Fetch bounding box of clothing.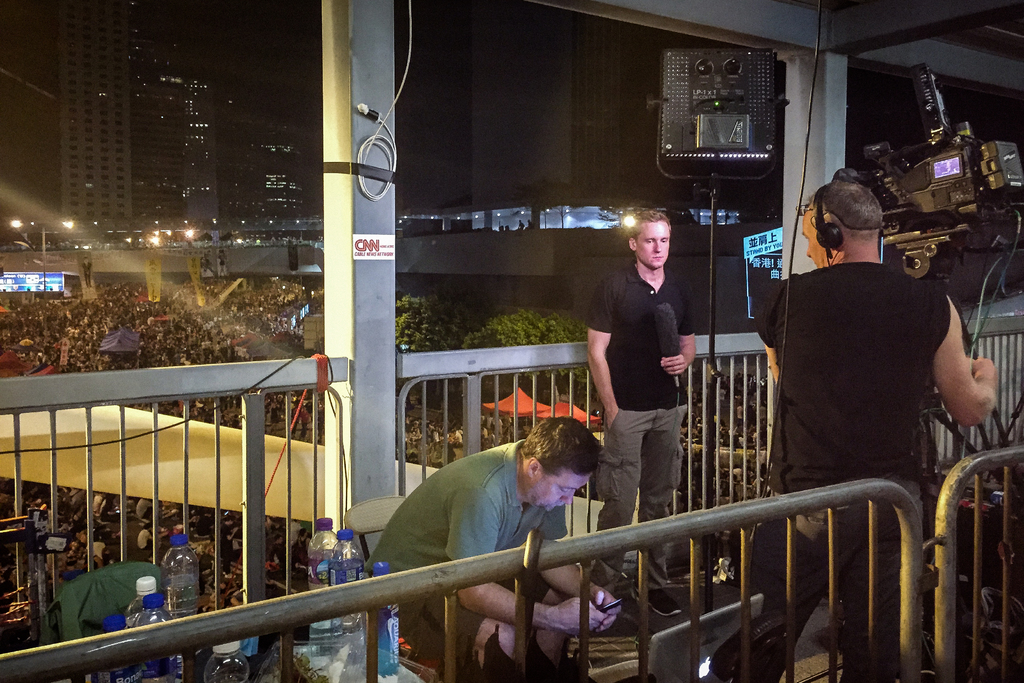
Bbox: BBox(373, 436, 576, 640).
